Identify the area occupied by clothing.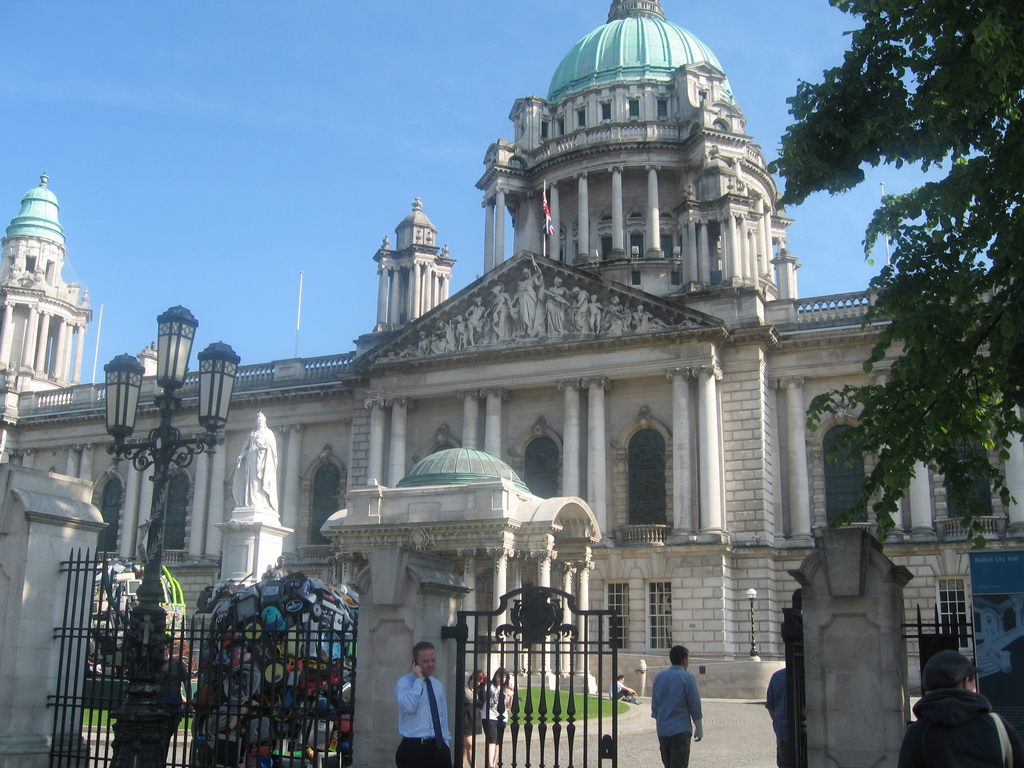
Area: region(765, 669, 790, 767).
